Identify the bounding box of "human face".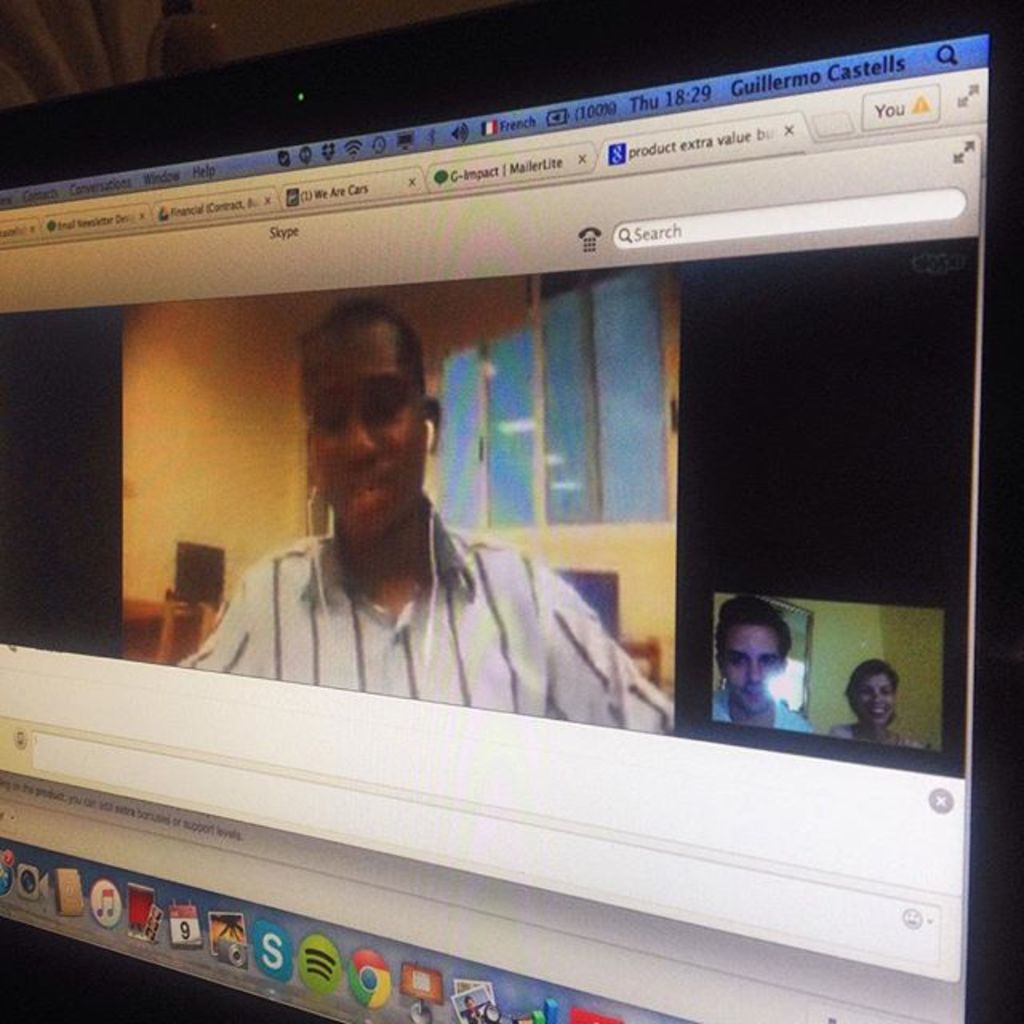
x1=720 y1=624 x2=786 y2=717.
